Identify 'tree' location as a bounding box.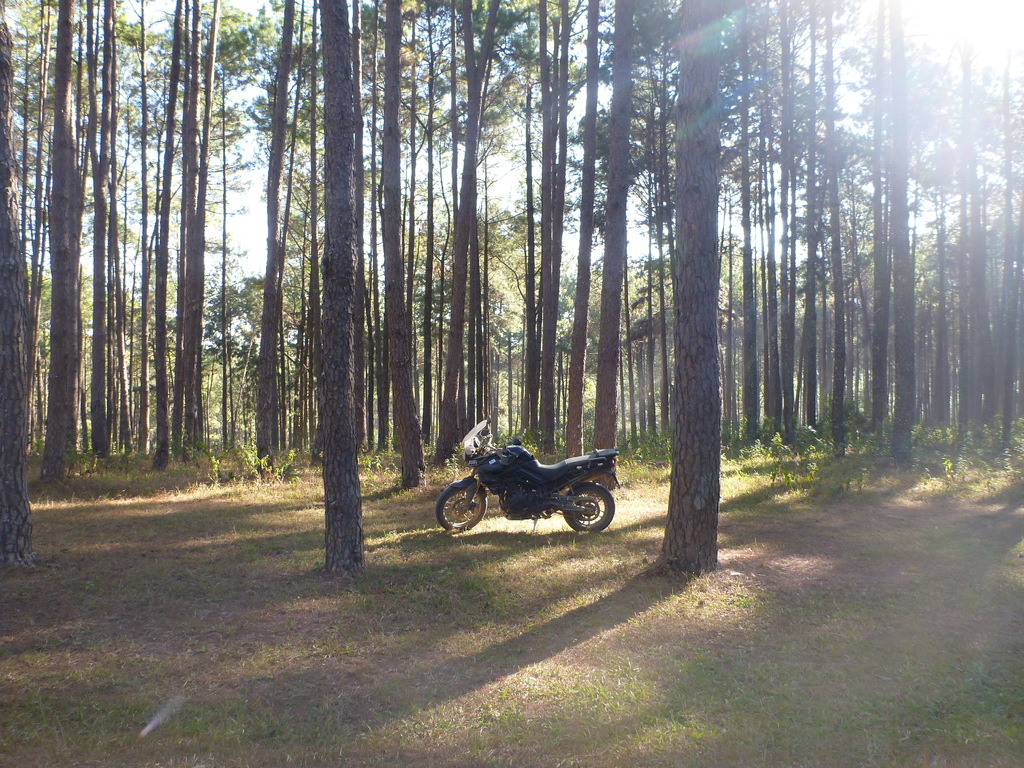
bbox(877, 0, 927, 483).
